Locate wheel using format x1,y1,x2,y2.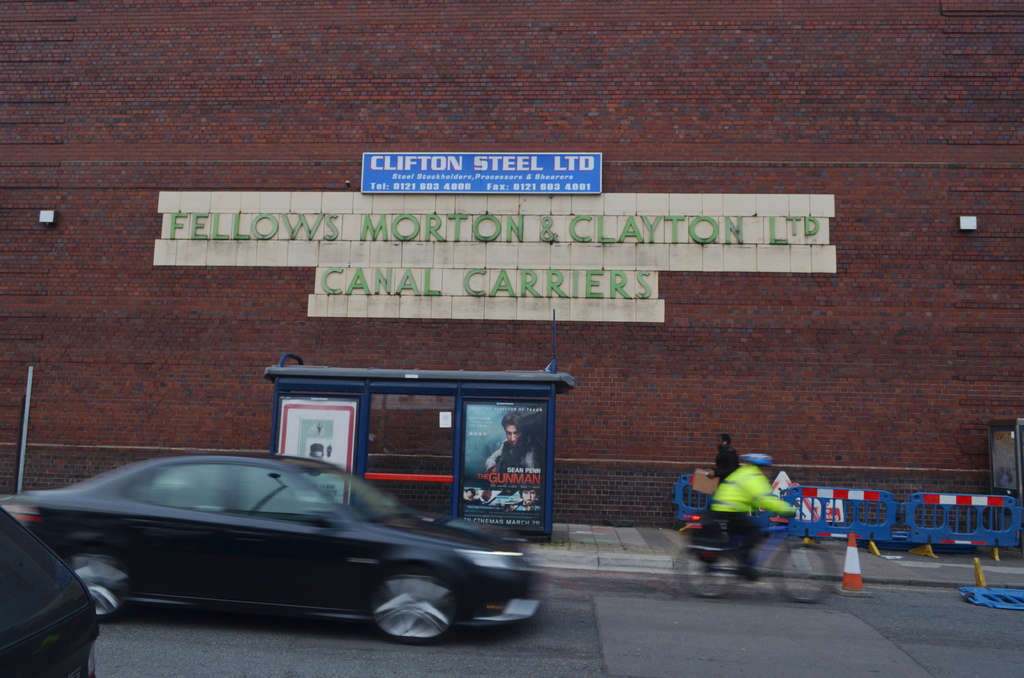
66,545,126,620.
